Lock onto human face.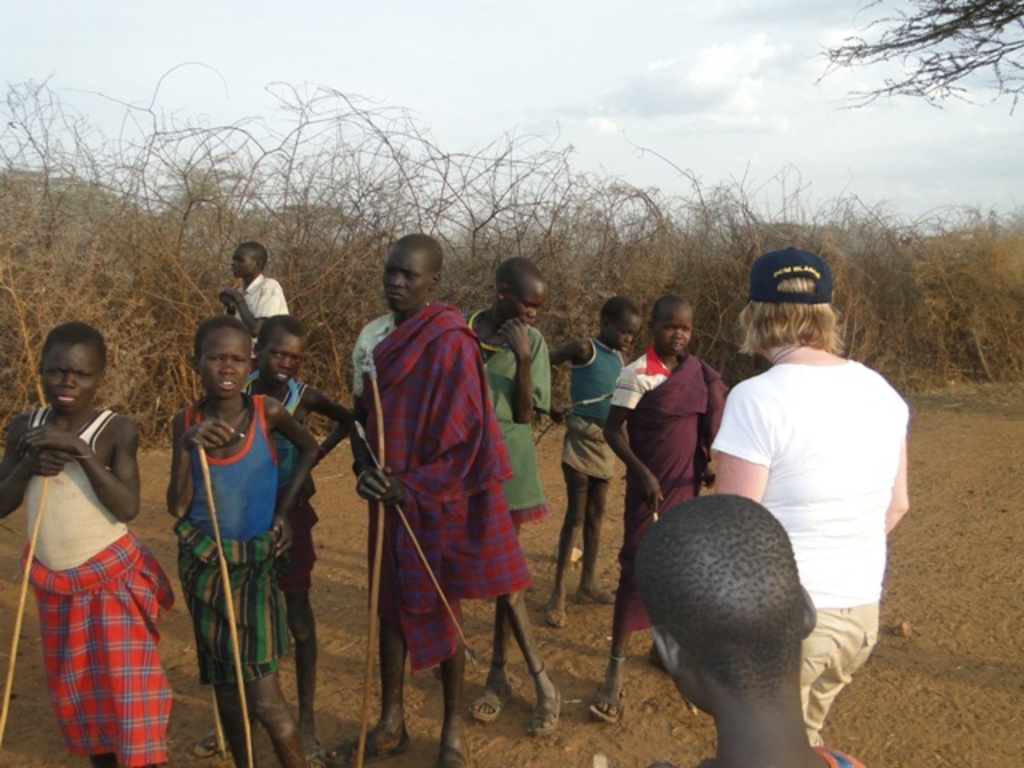
Locked: 261/328/301/387.
